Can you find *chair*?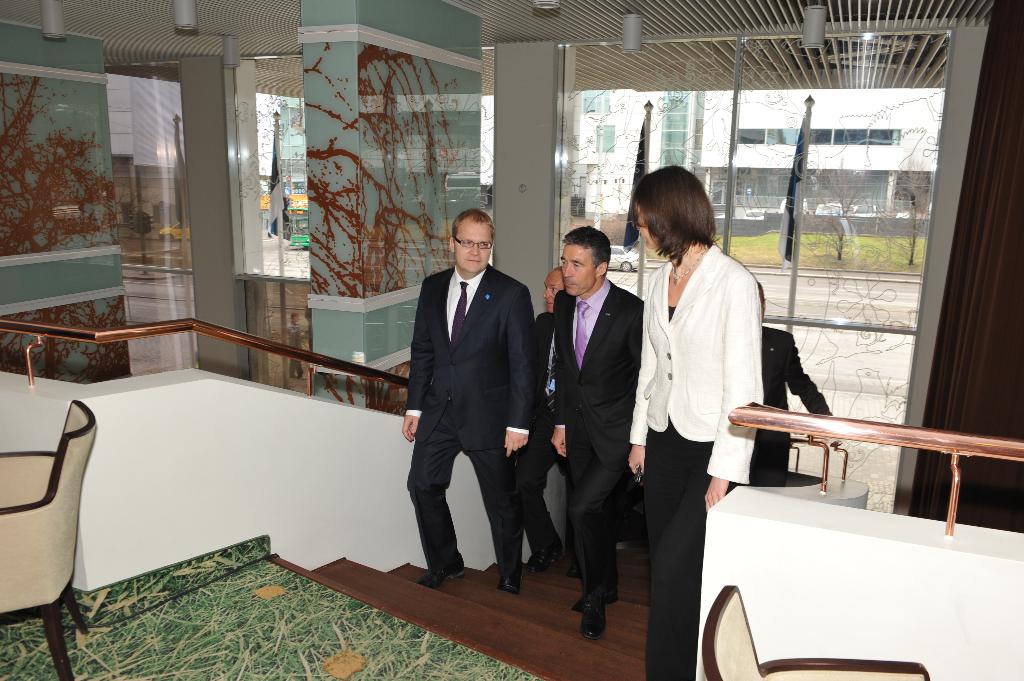
Yes, bounding box: crop(0, 396, 92, 680).
